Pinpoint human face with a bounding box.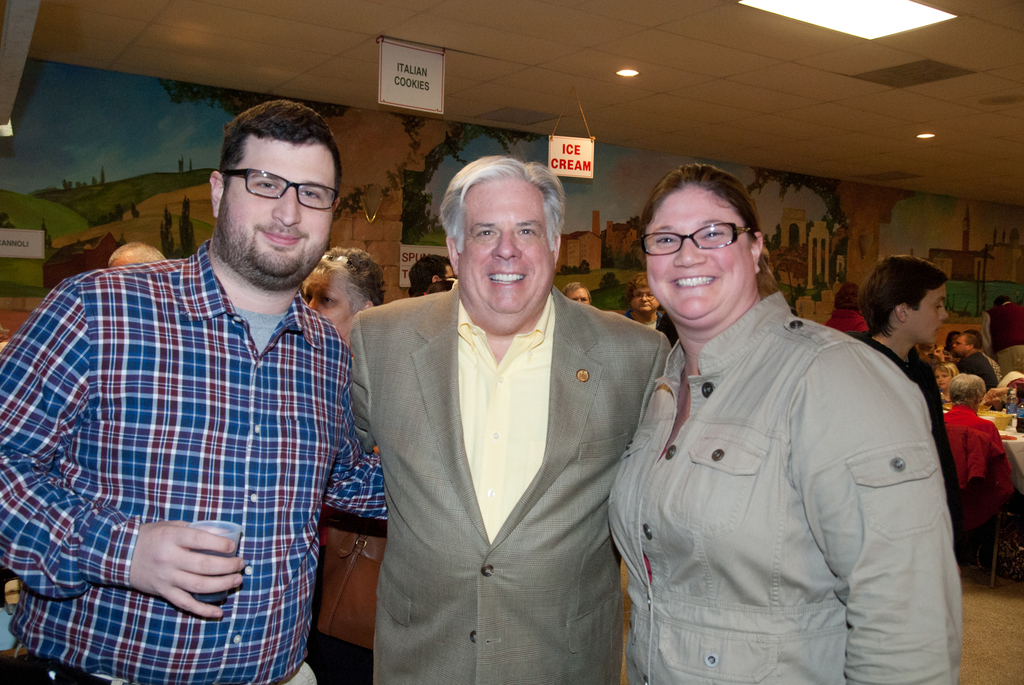
[908,282,946,346].
